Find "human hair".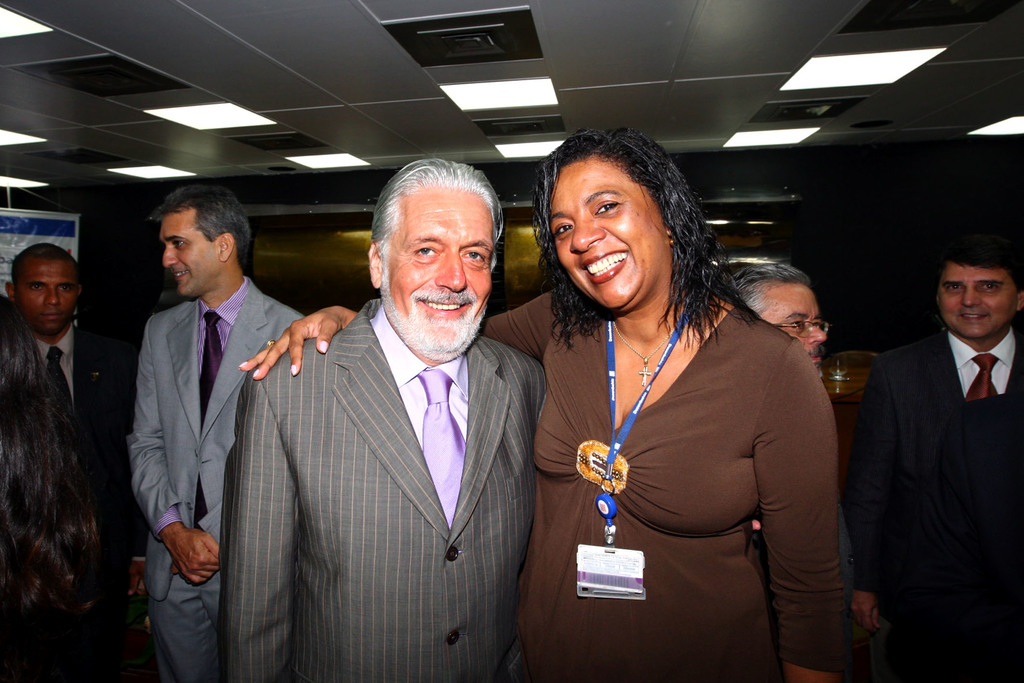
[540, 125, 732, 358].
